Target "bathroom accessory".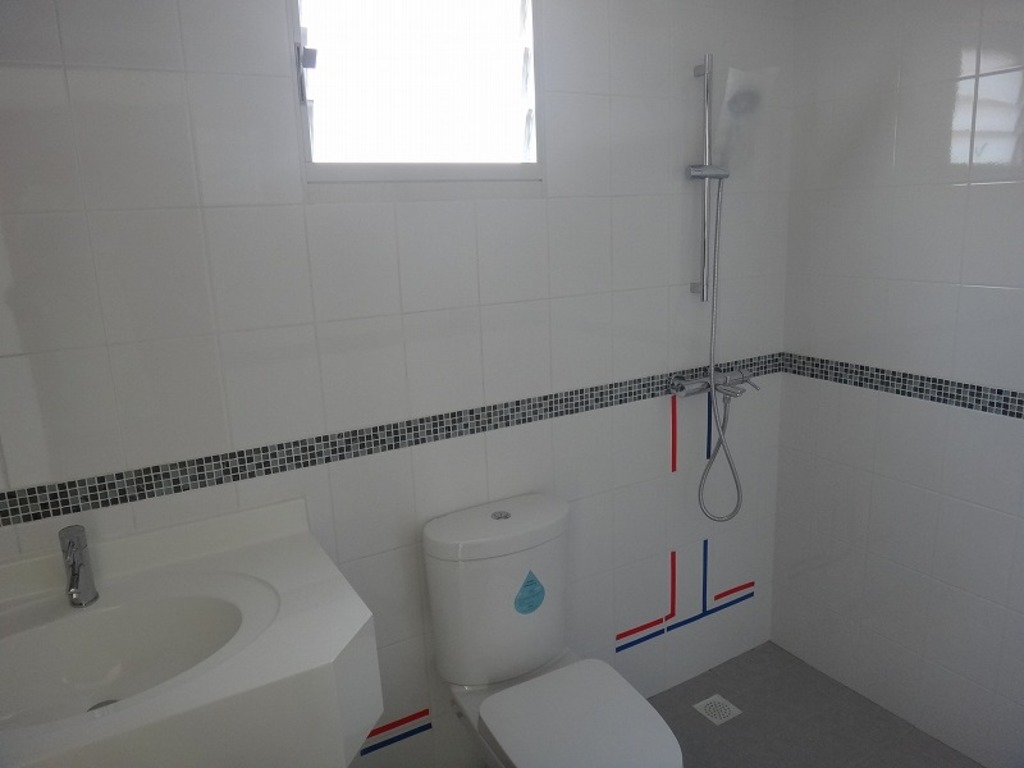
Target region: x1=676, y1=44, x2=773, y2=535.
